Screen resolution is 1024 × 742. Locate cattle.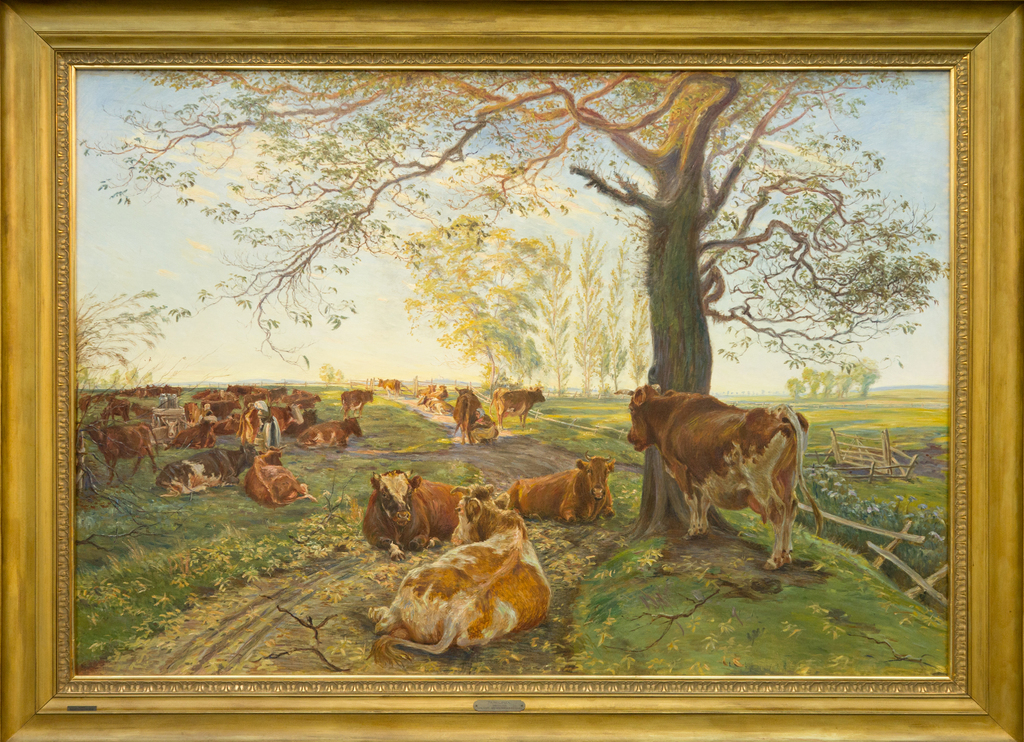
619, 375, 799, 568.
